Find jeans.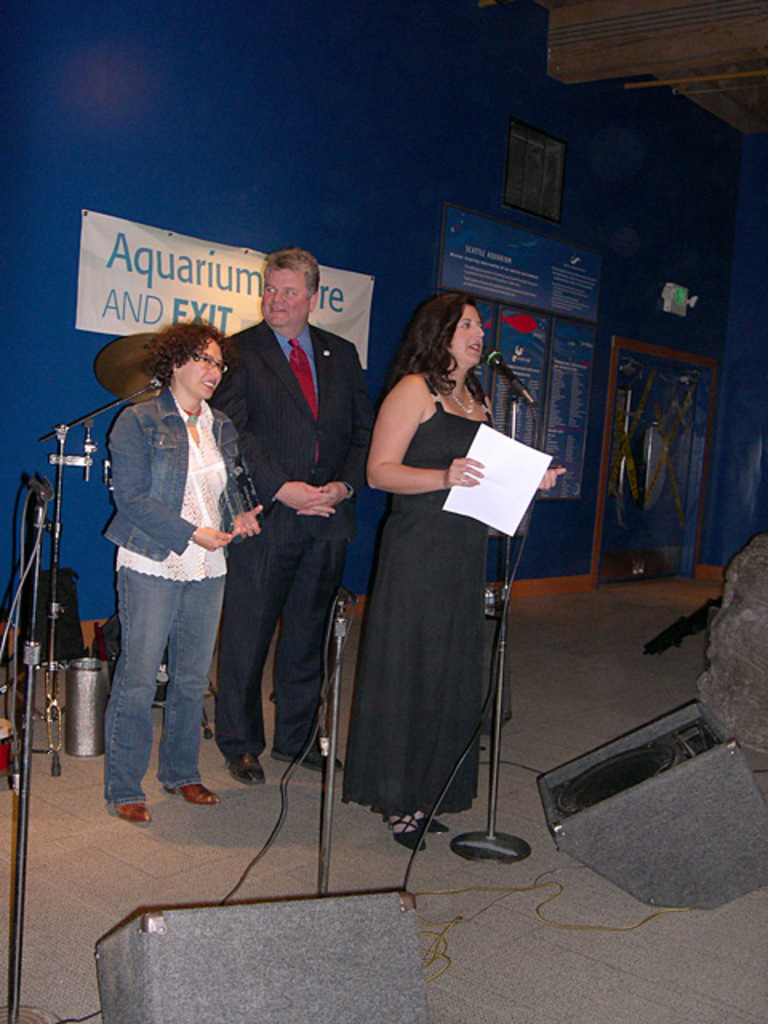
Rect(96, 547, 219, 816).
